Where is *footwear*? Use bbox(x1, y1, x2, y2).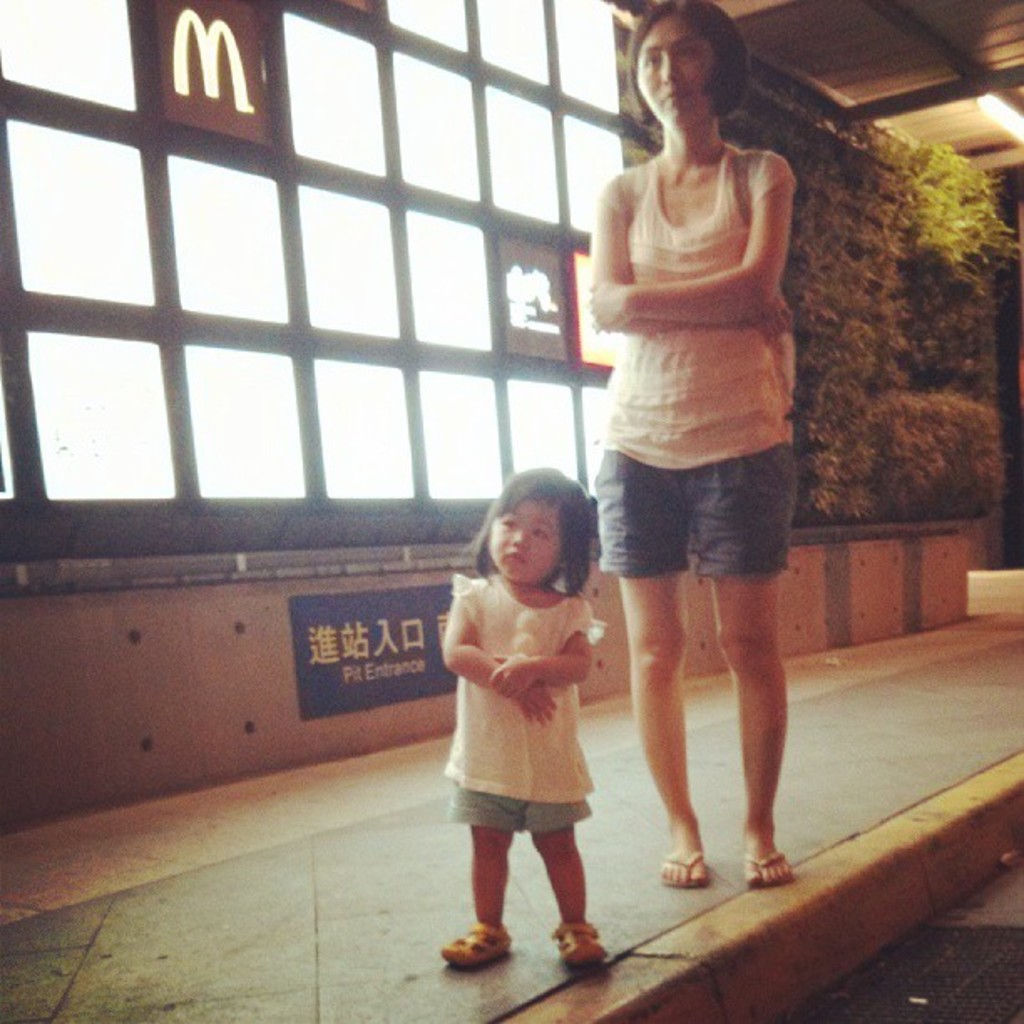
bbox(442, 915, 510, 964).
